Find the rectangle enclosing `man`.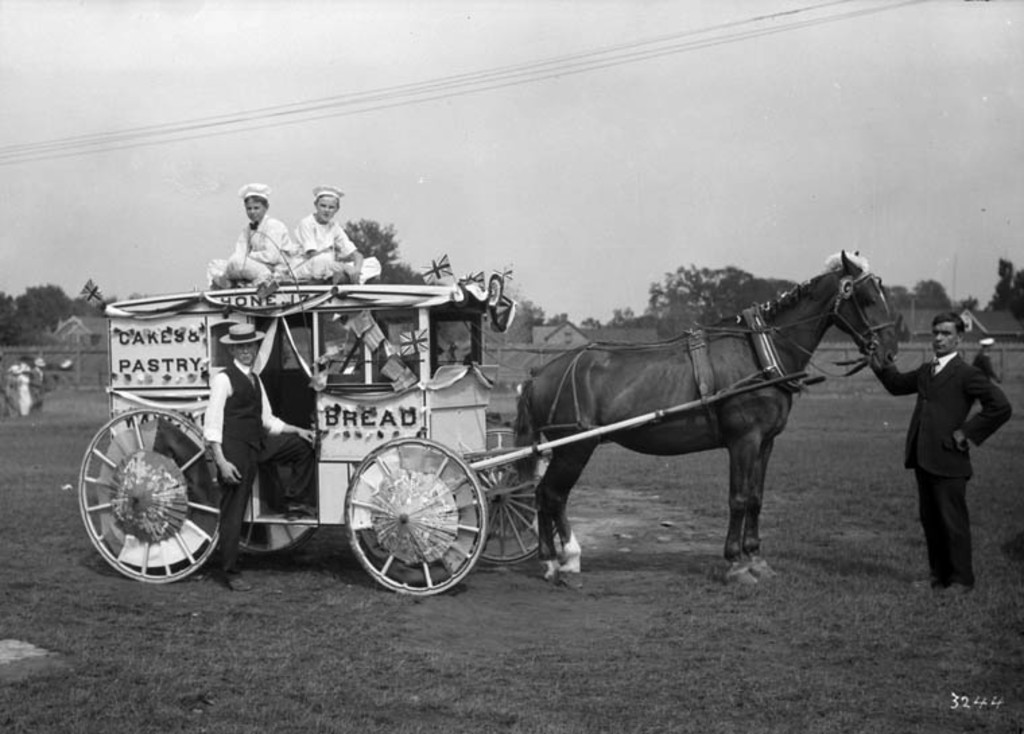
select_region(870, 318, 1017, 590).
